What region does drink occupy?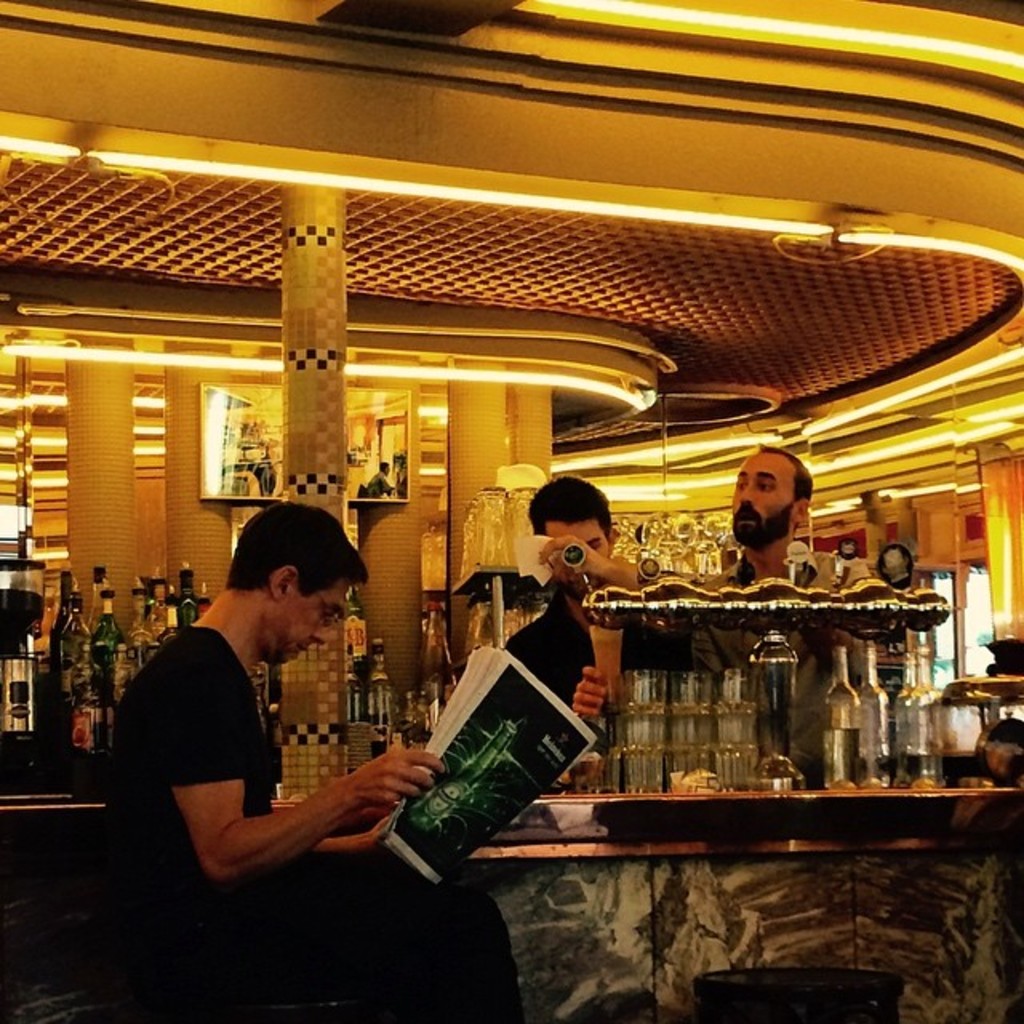
detection(342, 635, 360, 722).
